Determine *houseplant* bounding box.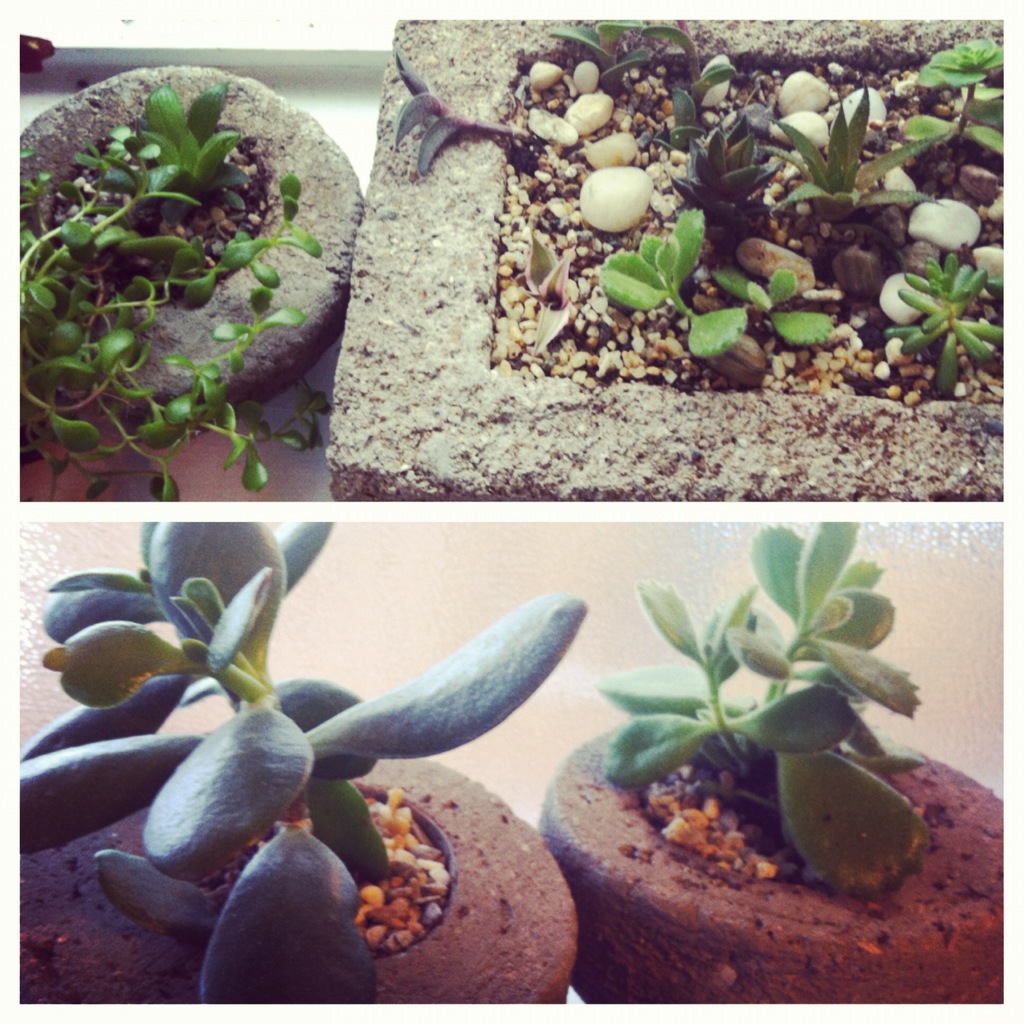
Determined: 22,63,361,497.
